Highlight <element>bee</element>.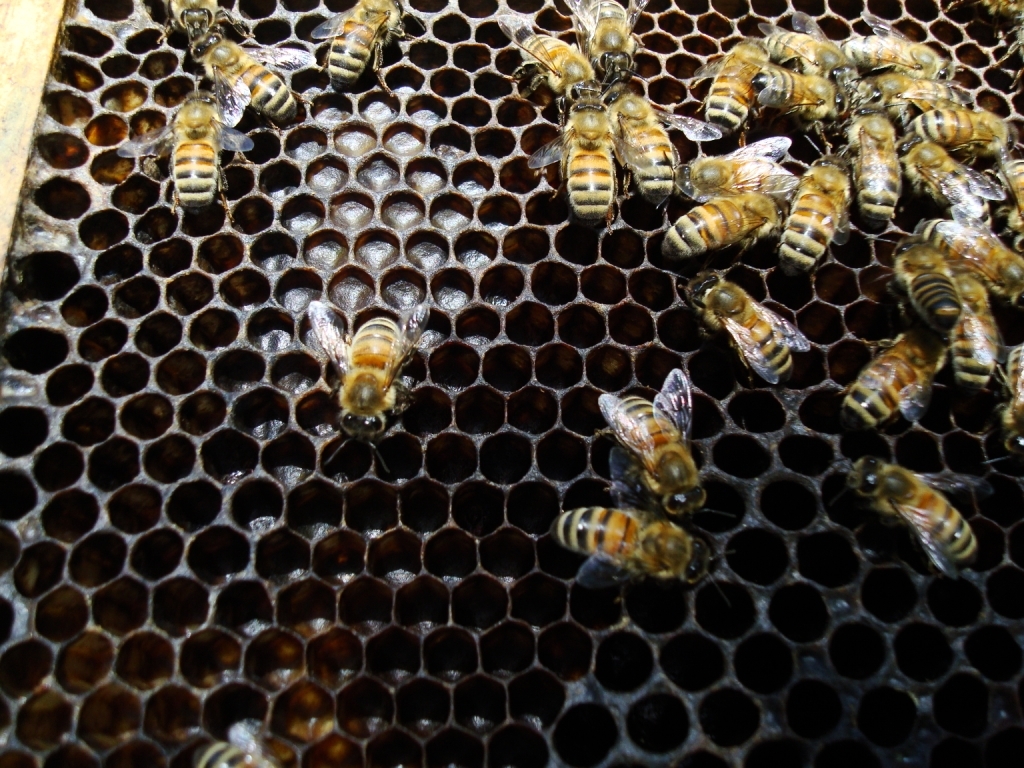
Highlighted region: x1=650 y1=189 x2=784 y2=262.
